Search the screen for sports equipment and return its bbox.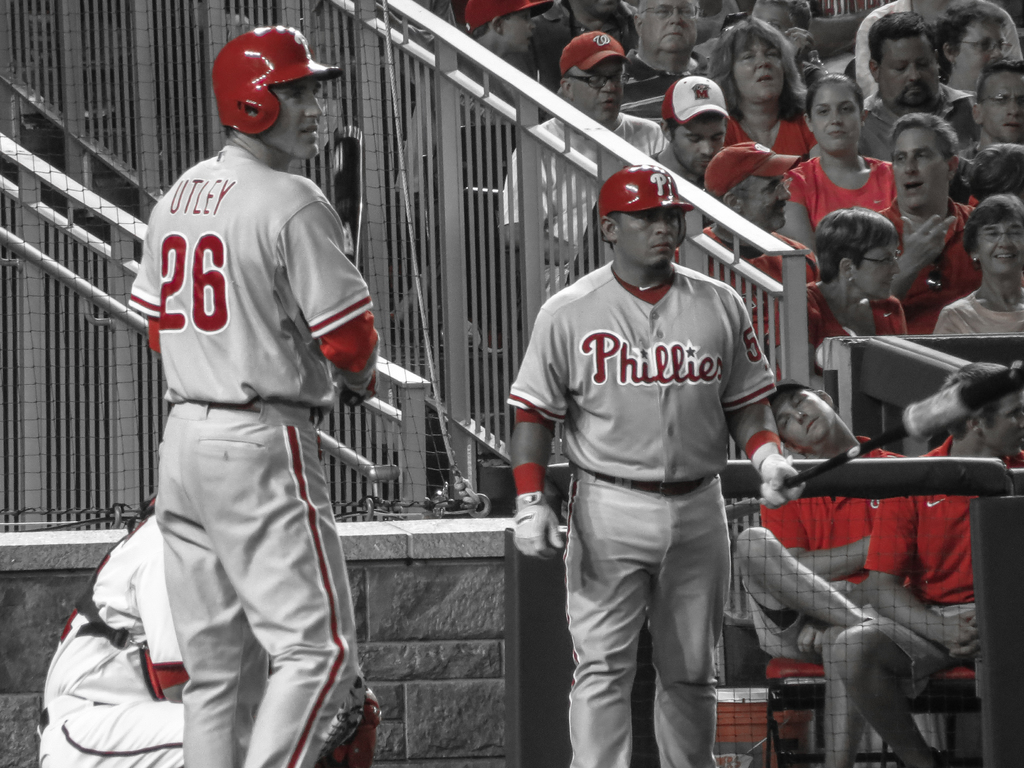
Found: [left=211, top=25, right=344, bottom=136].
